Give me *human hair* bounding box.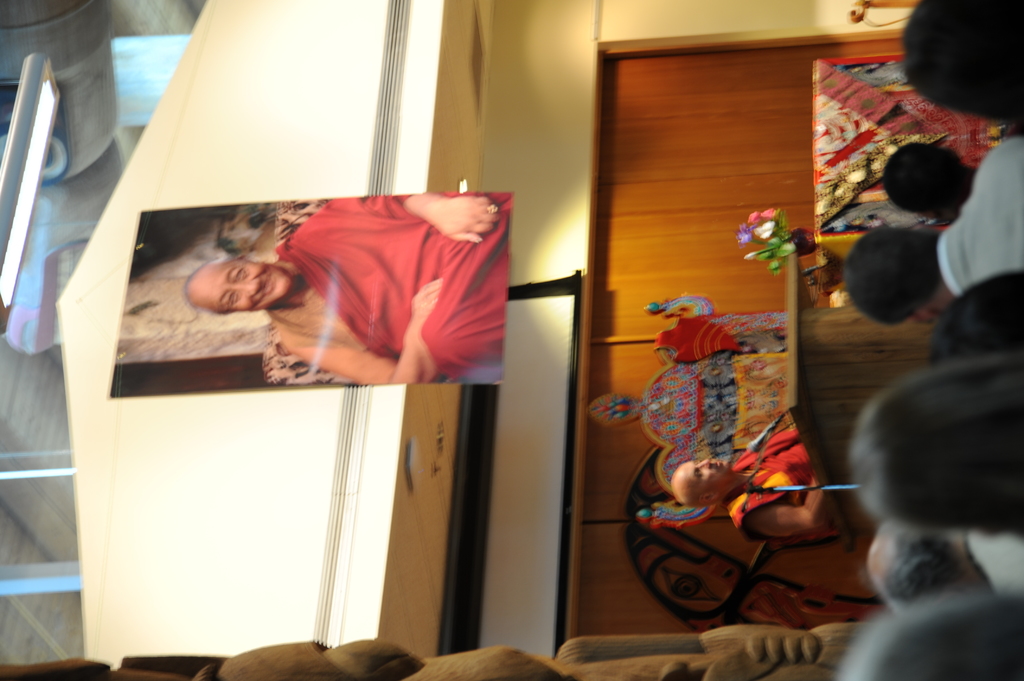
<box>919,4,1014,100</box>.
